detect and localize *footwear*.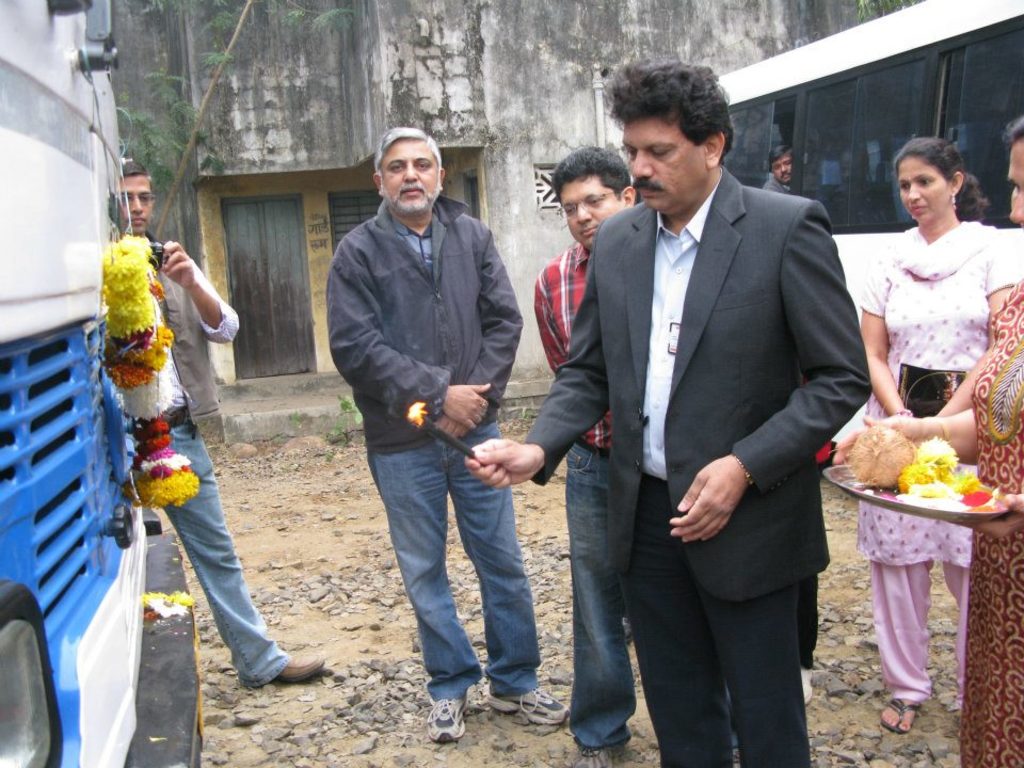
Localized at [426, 674, 476, 743].
